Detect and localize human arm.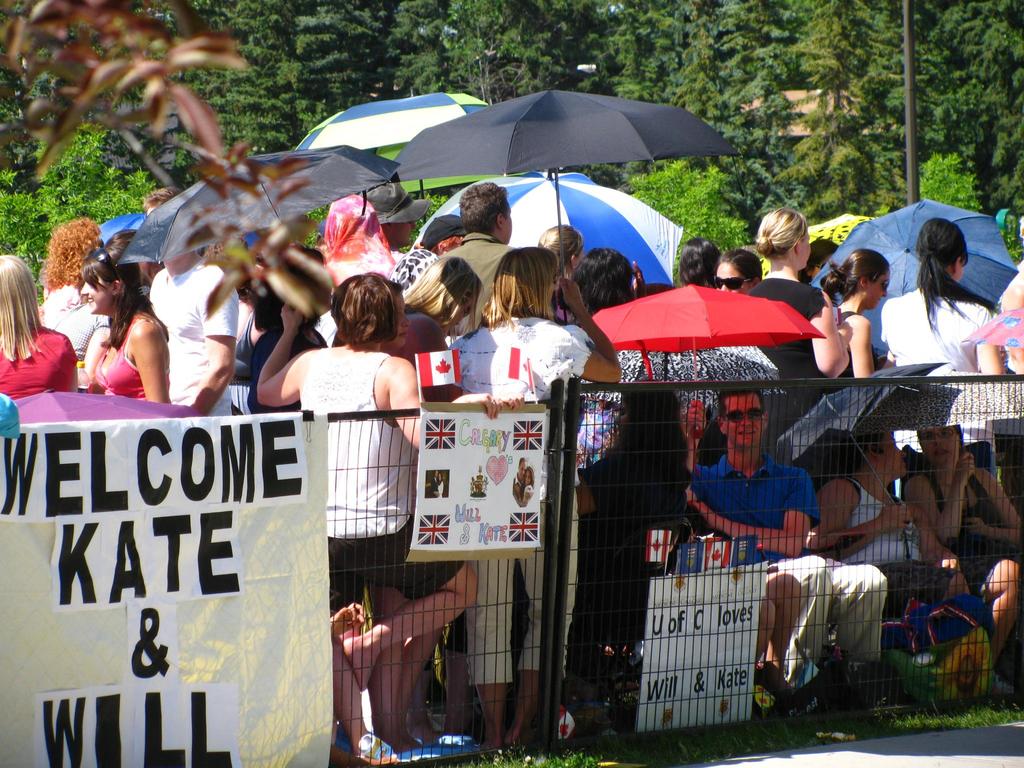
Localized at <bbox>809, 480, 916, 564</bbox>.
